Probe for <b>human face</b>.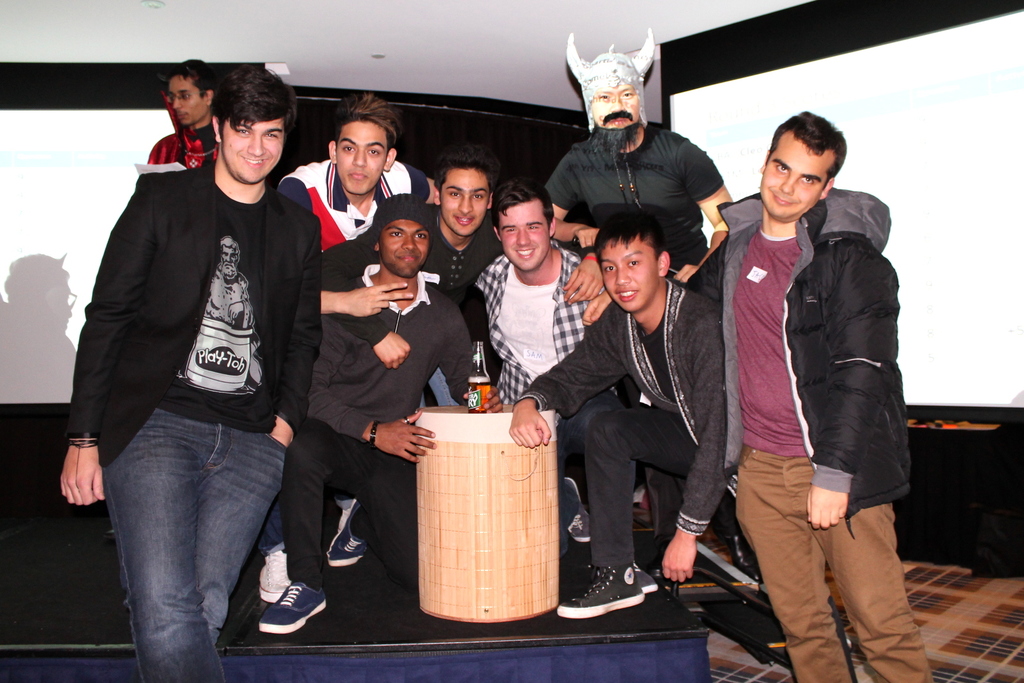
Probe result: <region>223, 110, 292, 184</region>.
